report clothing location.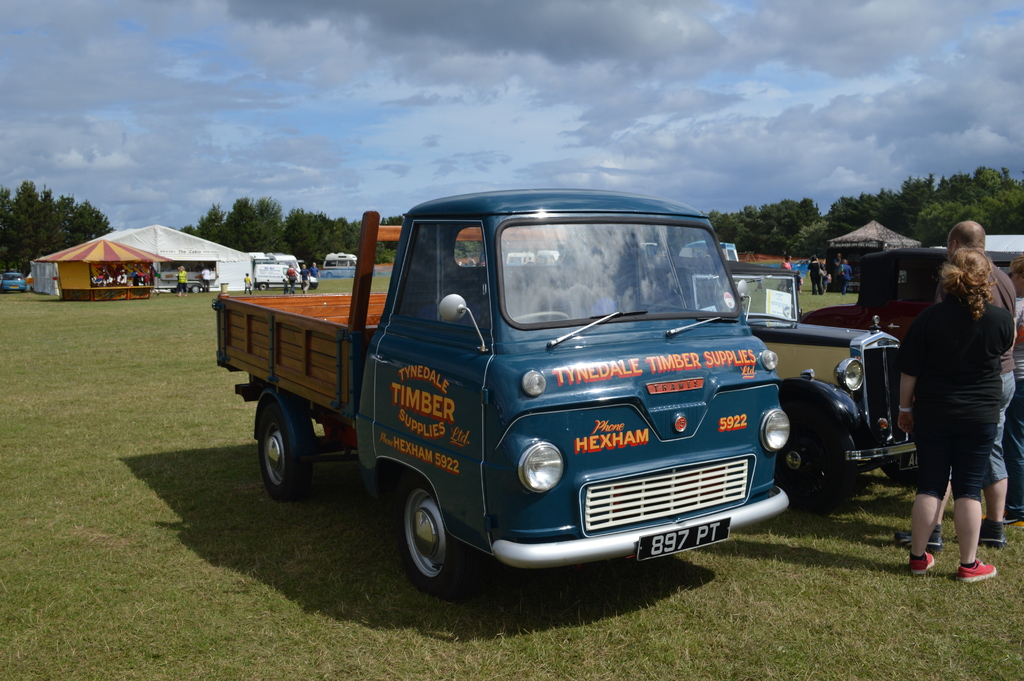
Report: Rect(285, 279, 295, 295).
